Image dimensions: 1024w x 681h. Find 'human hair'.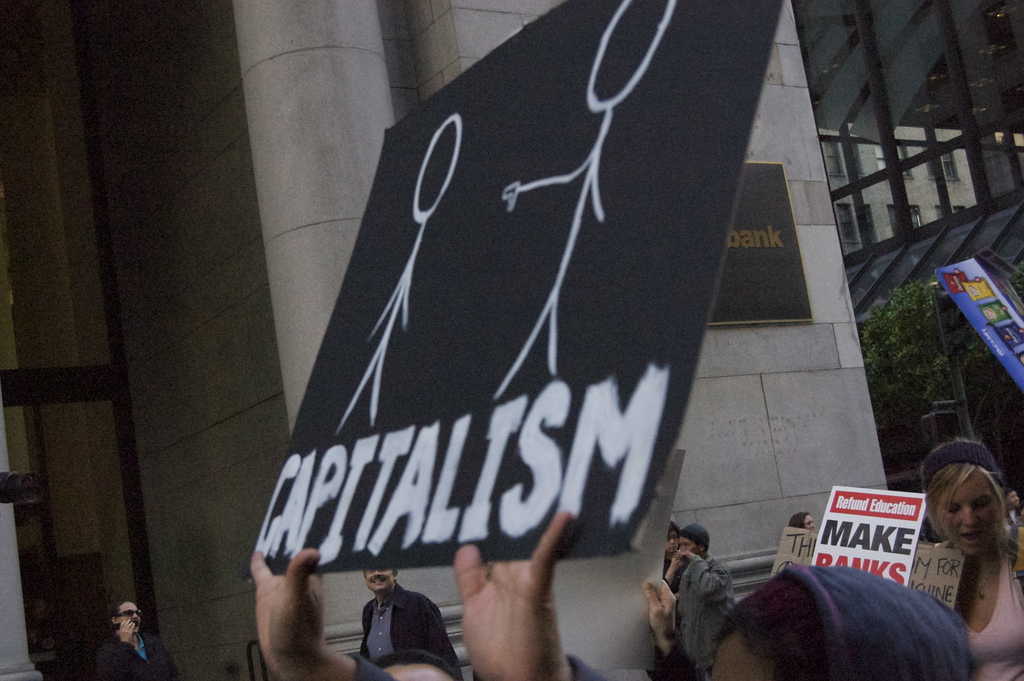
[704,567,828,680].
